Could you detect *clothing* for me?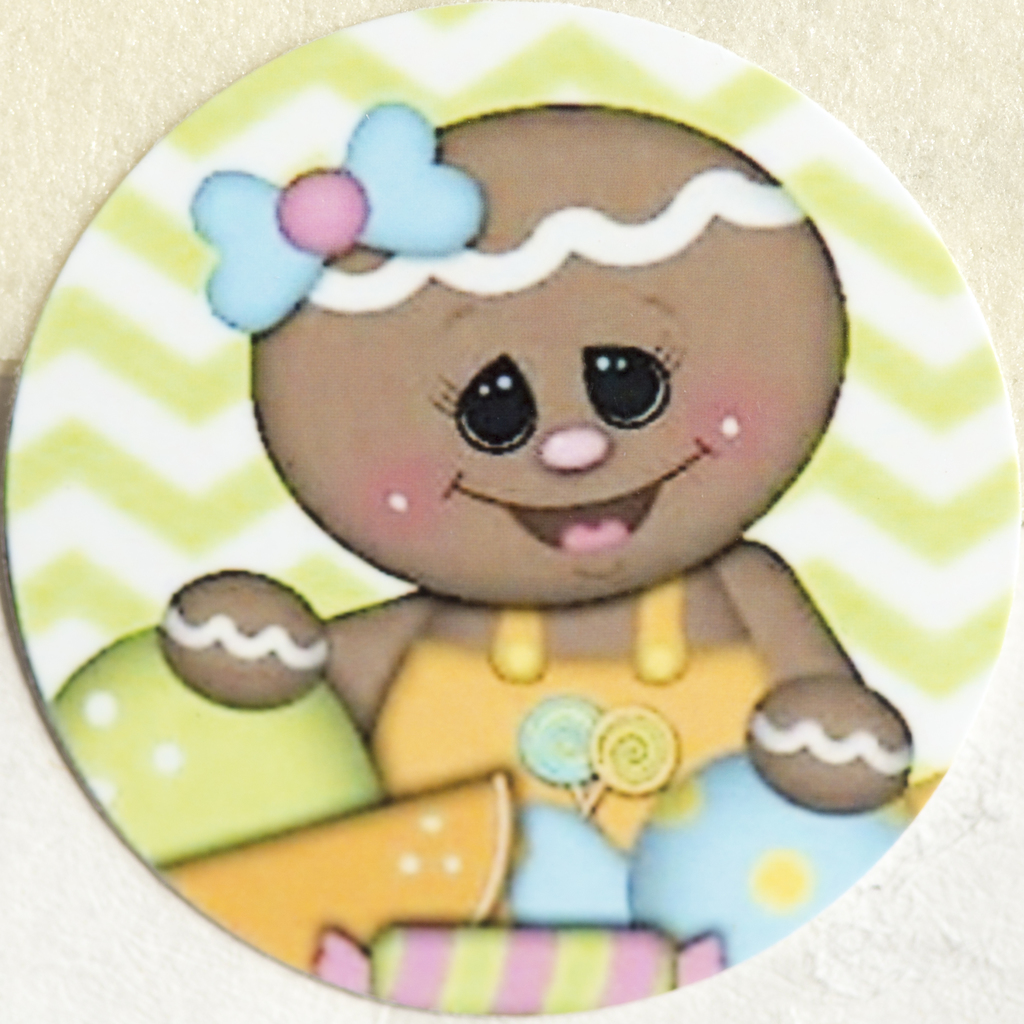
Detection result: crop(302, 566, 899, 1014).
